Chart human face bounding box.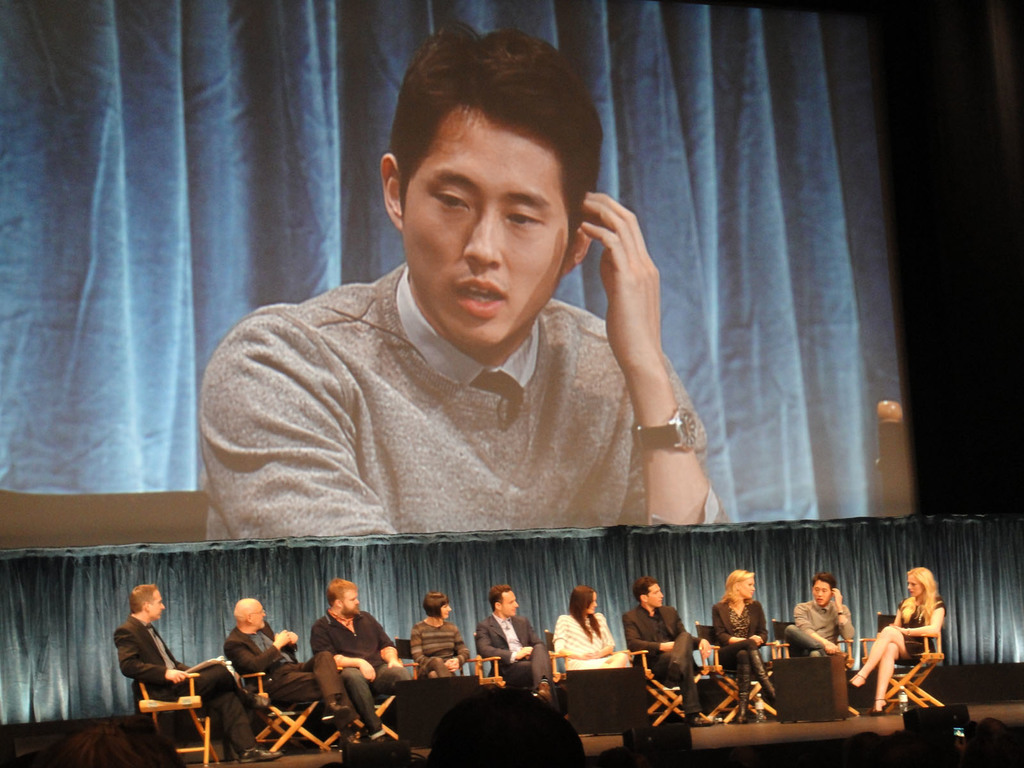
Charted: [left=346, top=593, right=358, bottom=611].
